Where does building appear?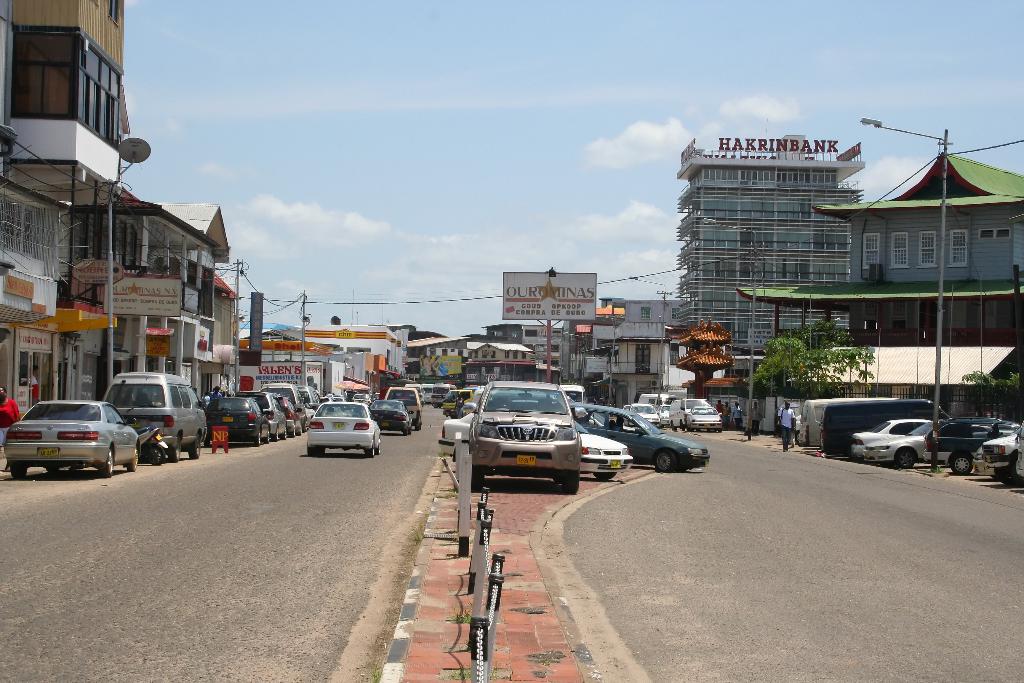
Appears at [left=666, top=134, right=870, bottom=383].
